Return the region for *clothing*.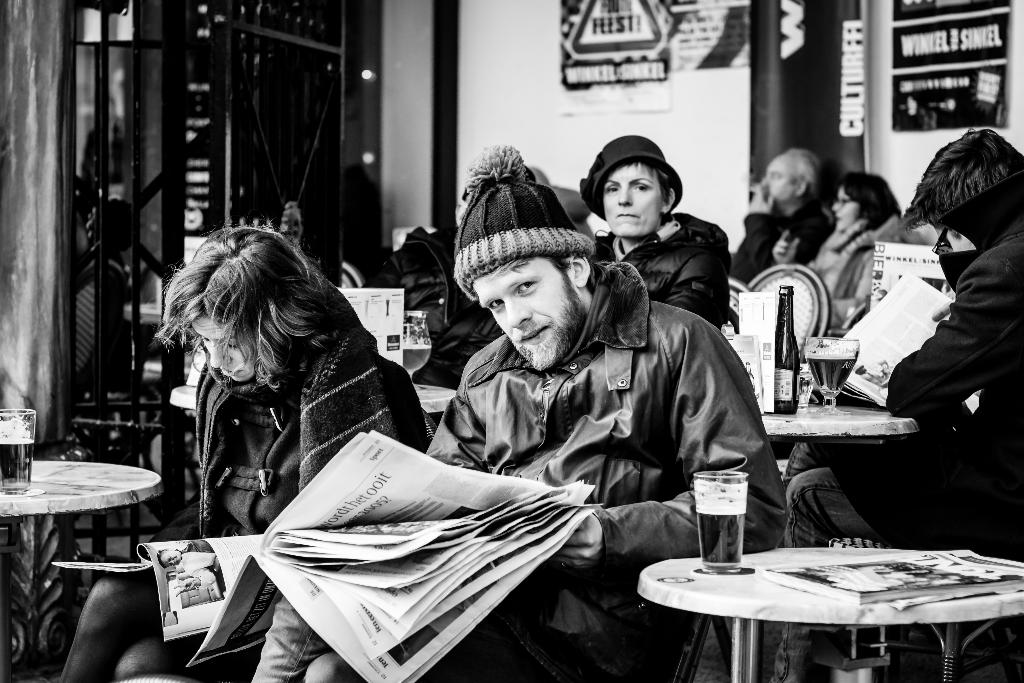
<box>730,195,837,284</box>.
